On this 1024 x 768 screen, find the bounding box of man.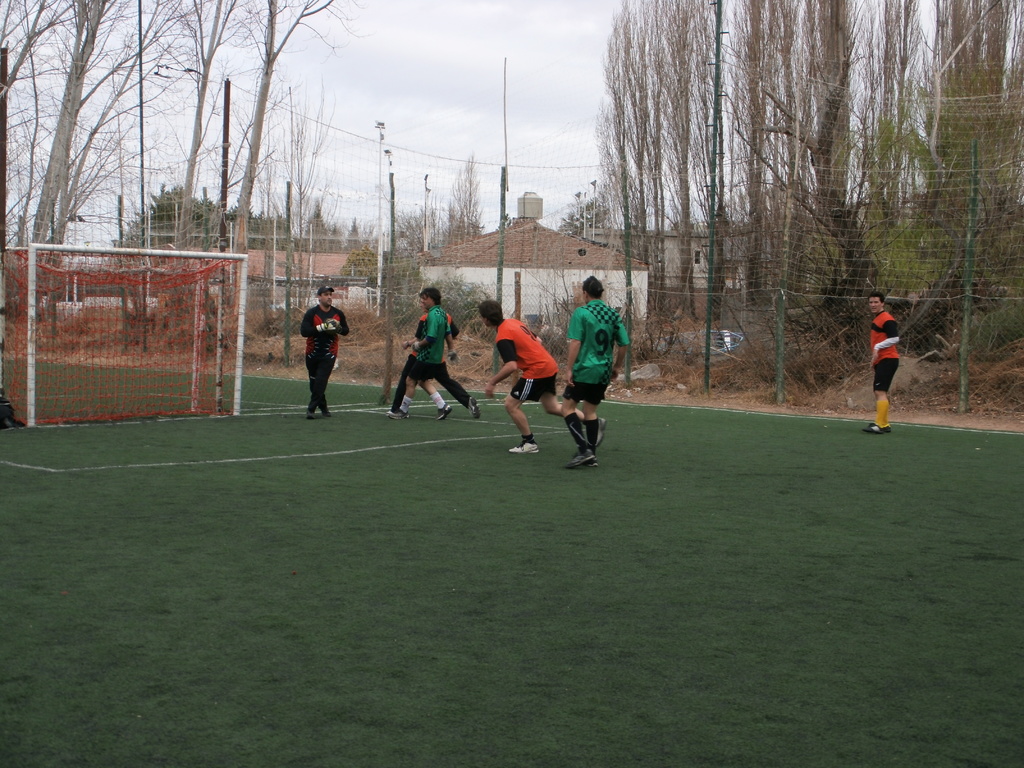
Bounding box: <bbox>866, 289, 904, 438</bbox>.
